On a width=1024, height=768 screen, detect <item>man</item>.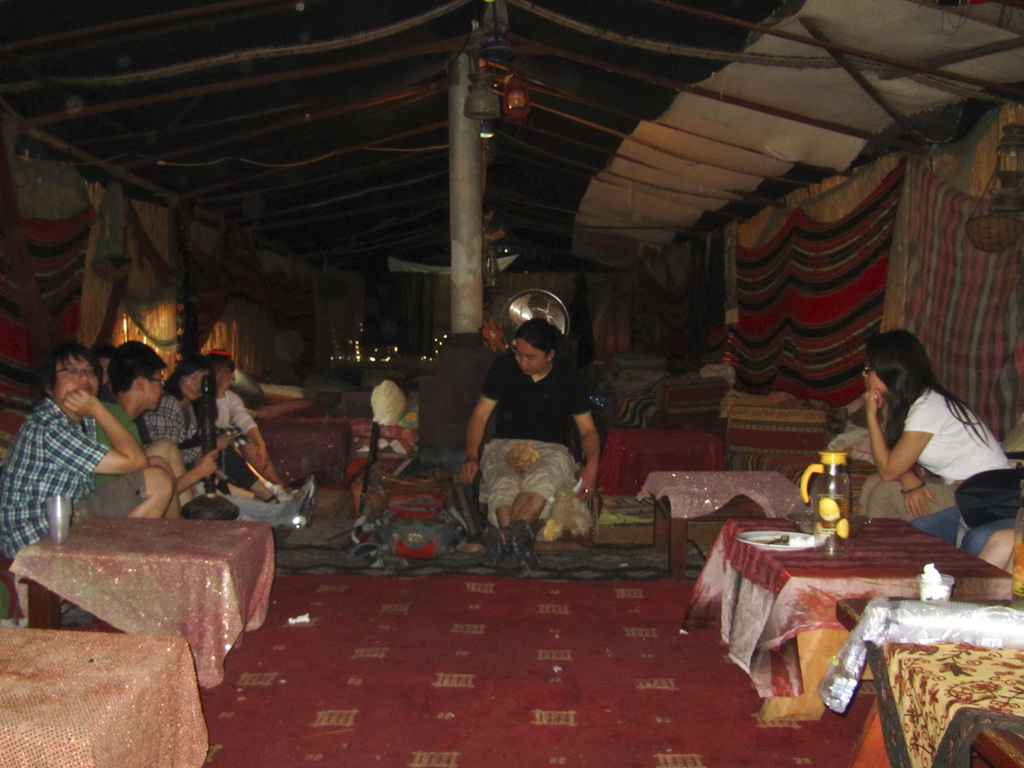
BBox(95, 340, 199, 515).
